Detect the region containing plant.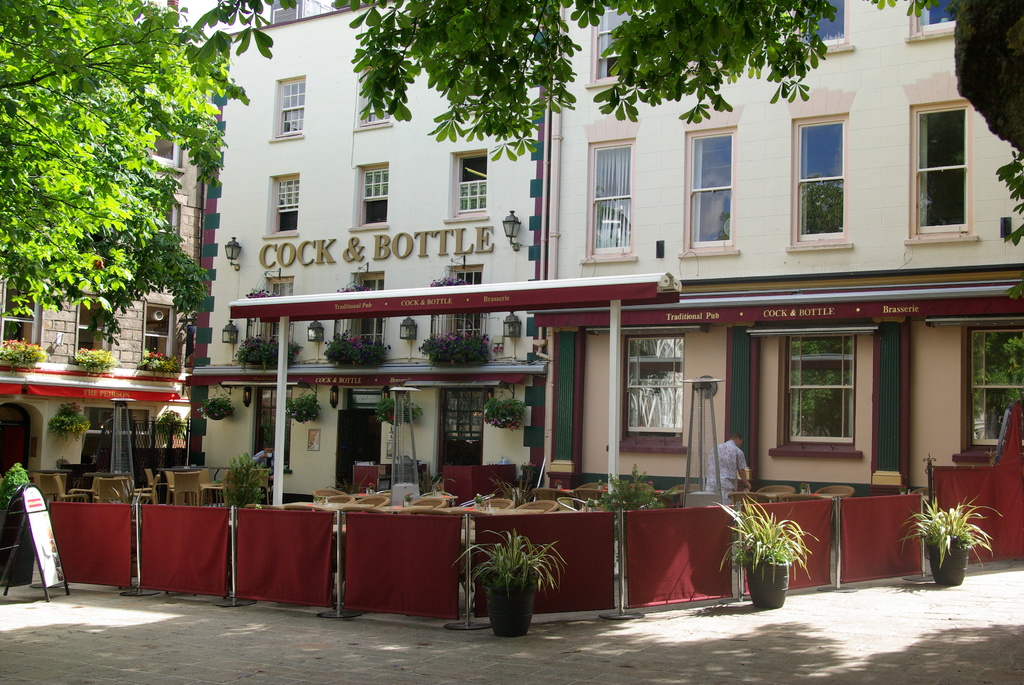
(234,328,306,369).
